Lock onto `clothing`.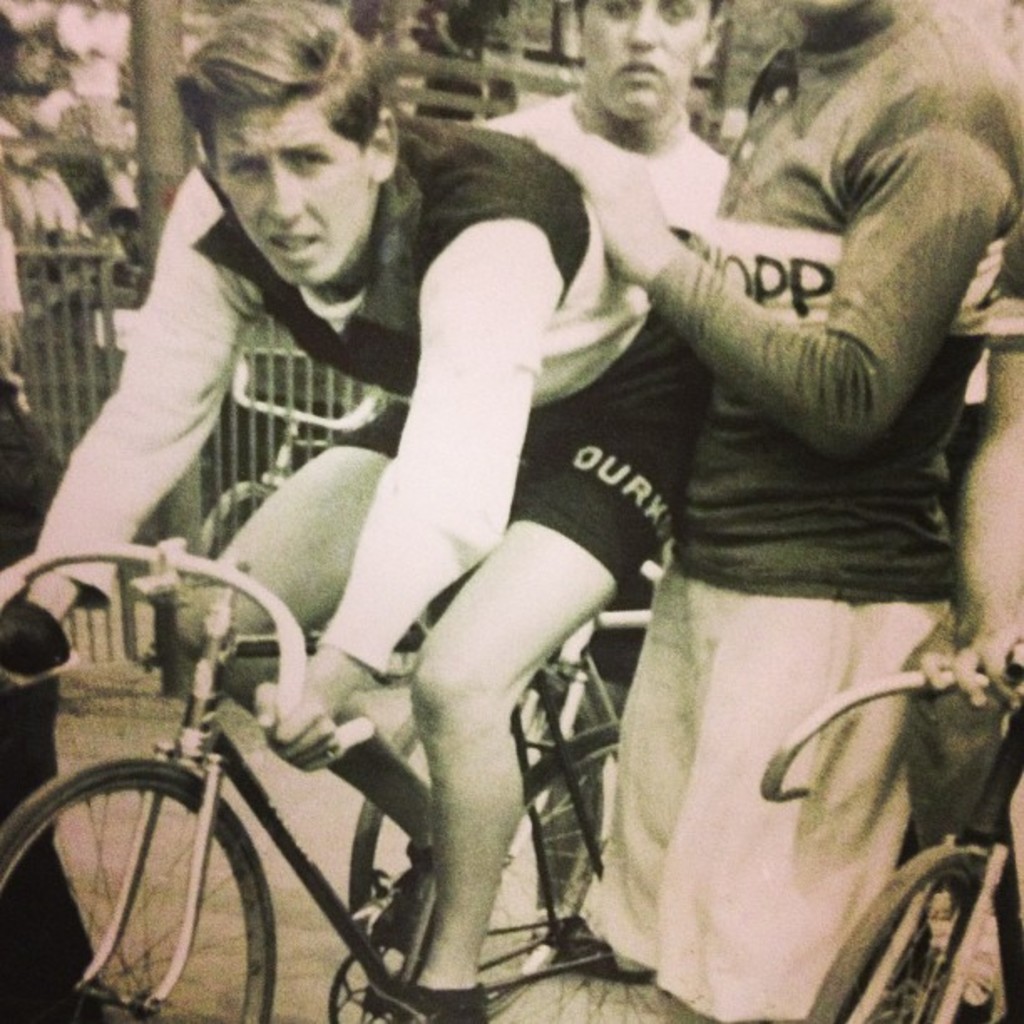
Locked: (left=0, top=223, right=100, bottom=1022).
